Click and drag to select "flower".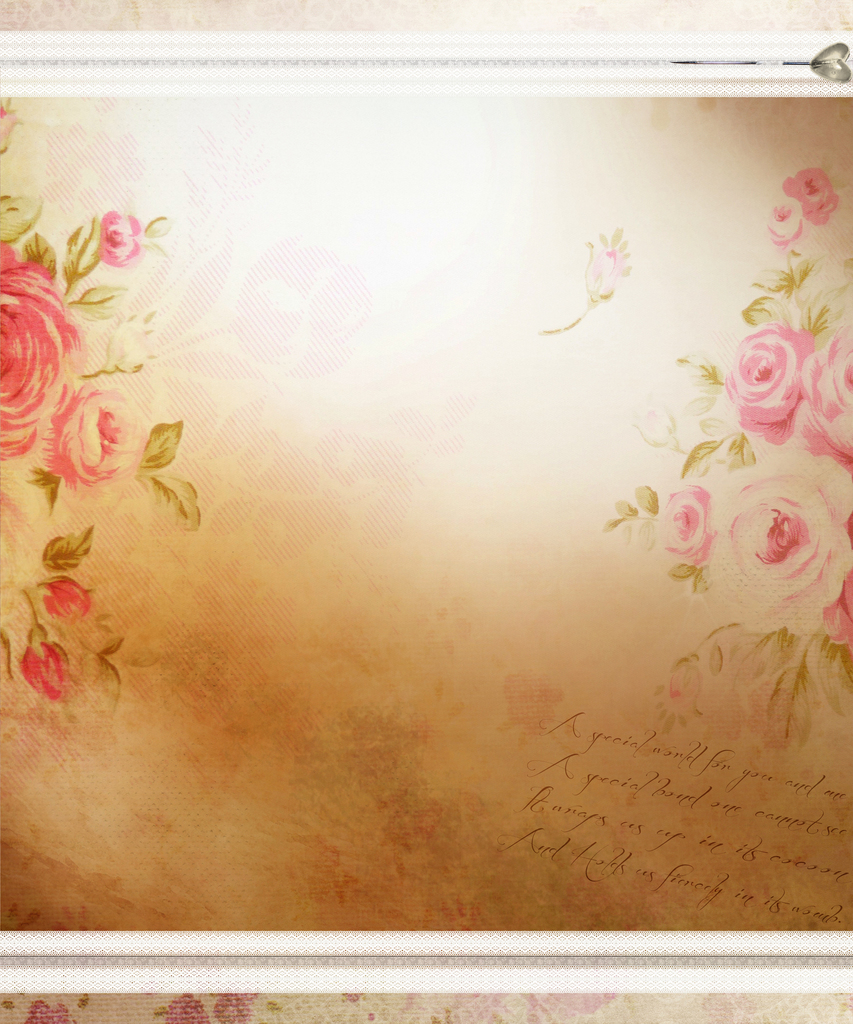
Selection: x1=47 y1=374 x2=155 y2=493.
